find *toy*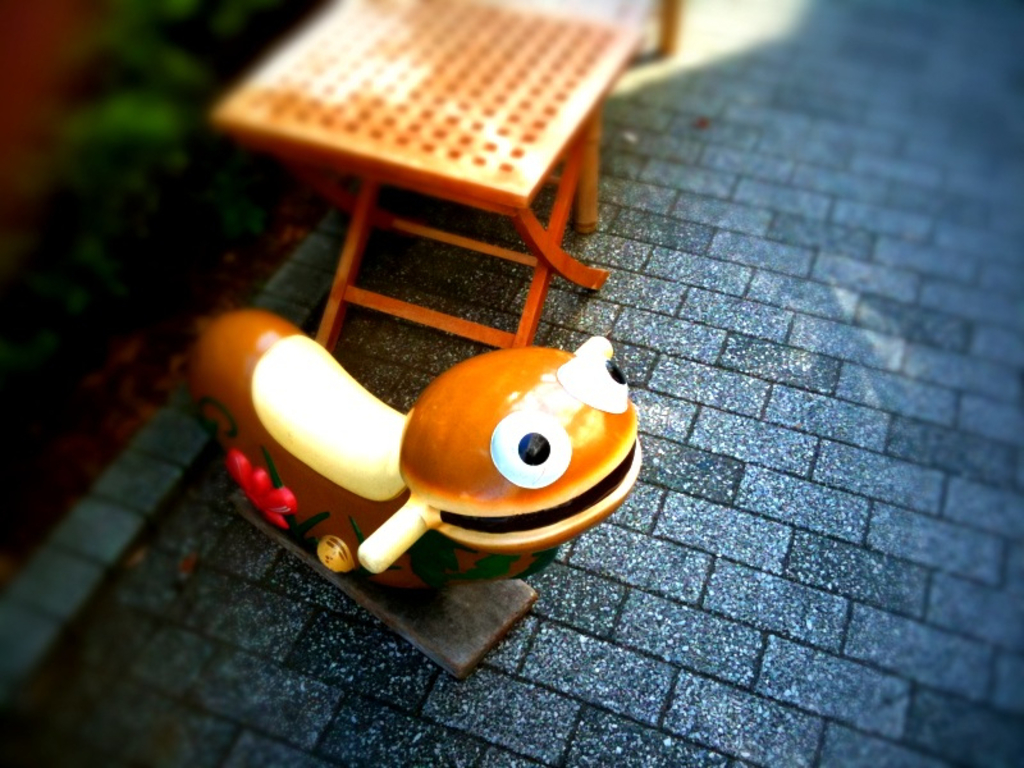
<bbox>189, 319, 644, 599</bbox>
